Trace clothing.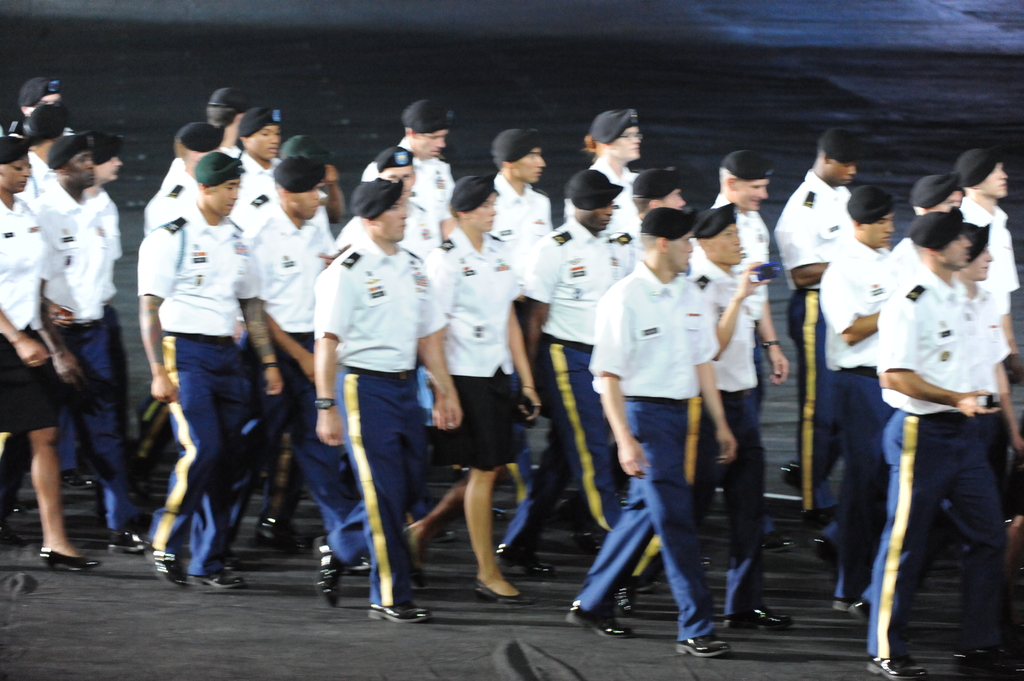
Traced to select_region(247, 203, 335, 529).
